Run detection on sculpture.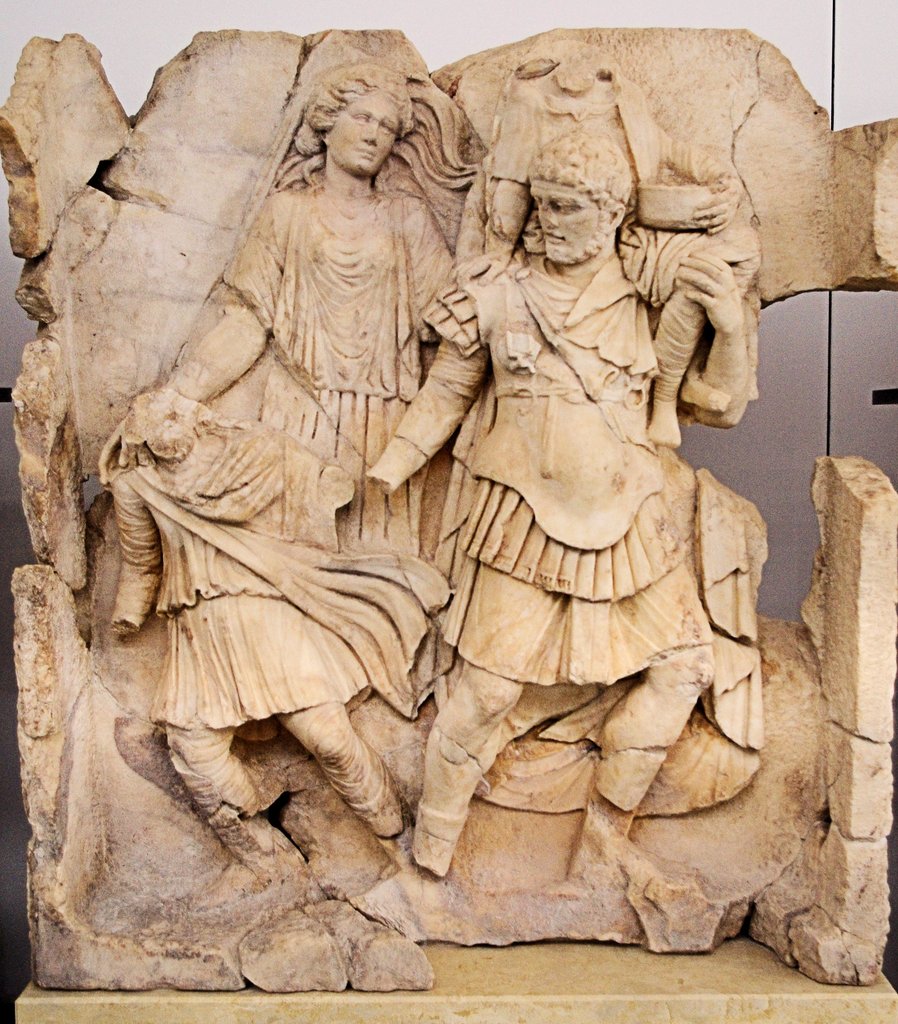
Result: l=102, t=386, r=463, b=884.
